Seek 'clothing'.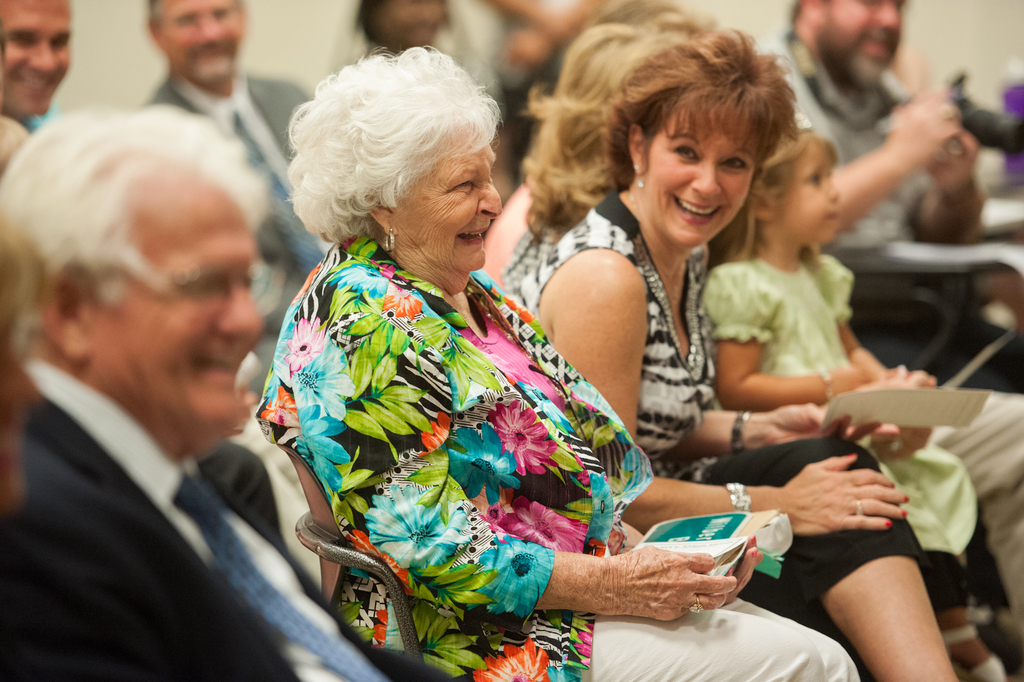
select_region(705, 244, 999, 670).
